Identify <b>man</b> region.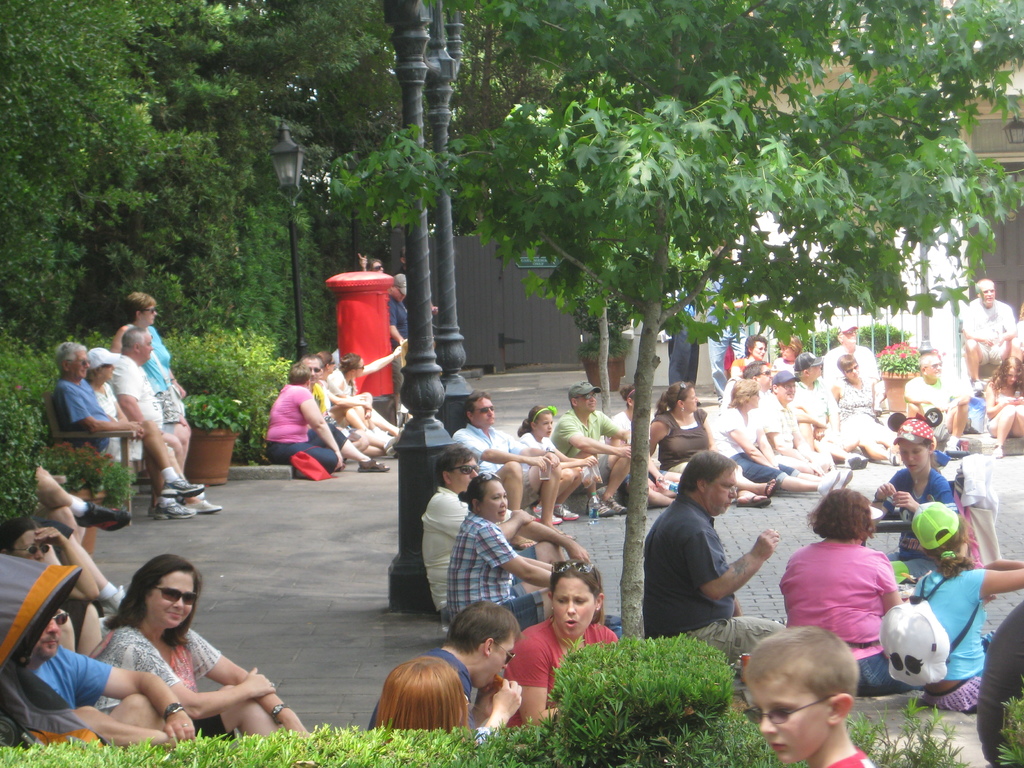
Region: region(819, 321, 882, 388).
